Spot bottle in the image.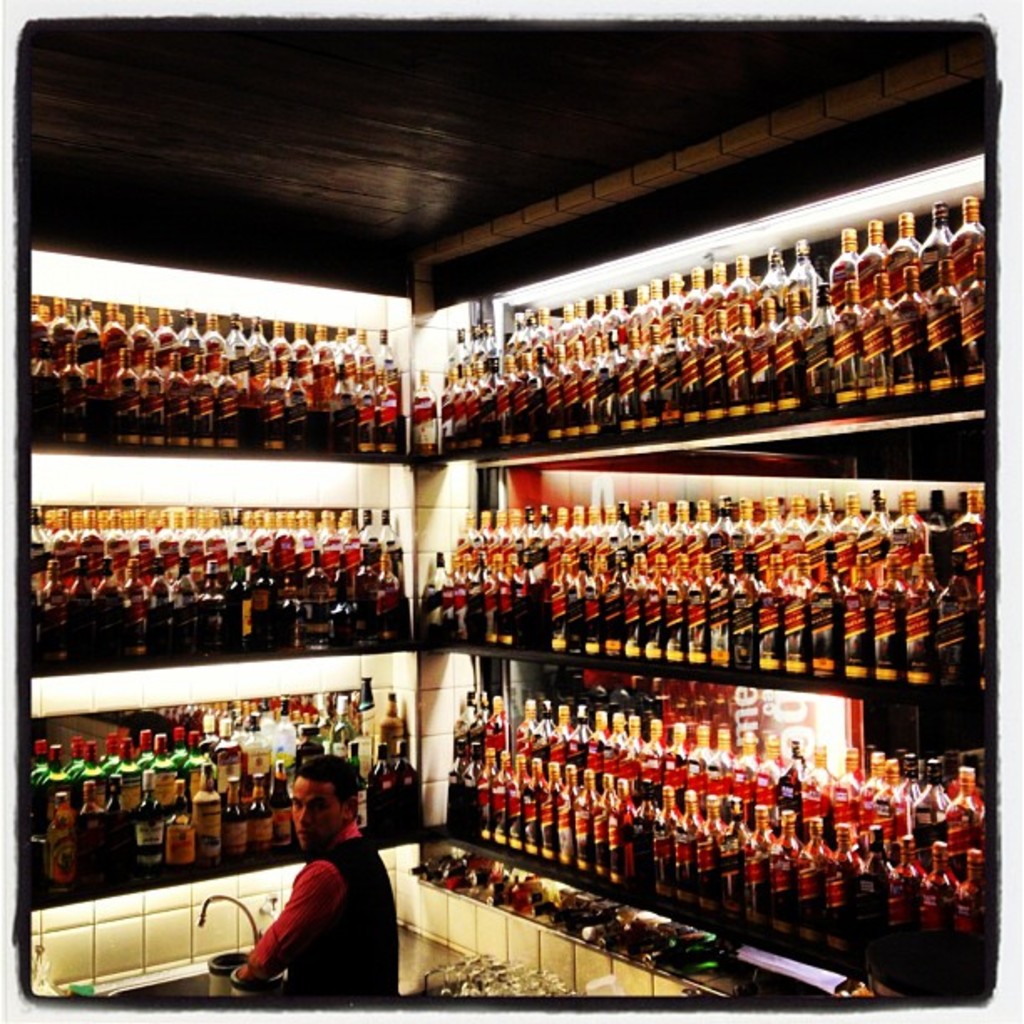
bottle found at 544 556 574 656.
